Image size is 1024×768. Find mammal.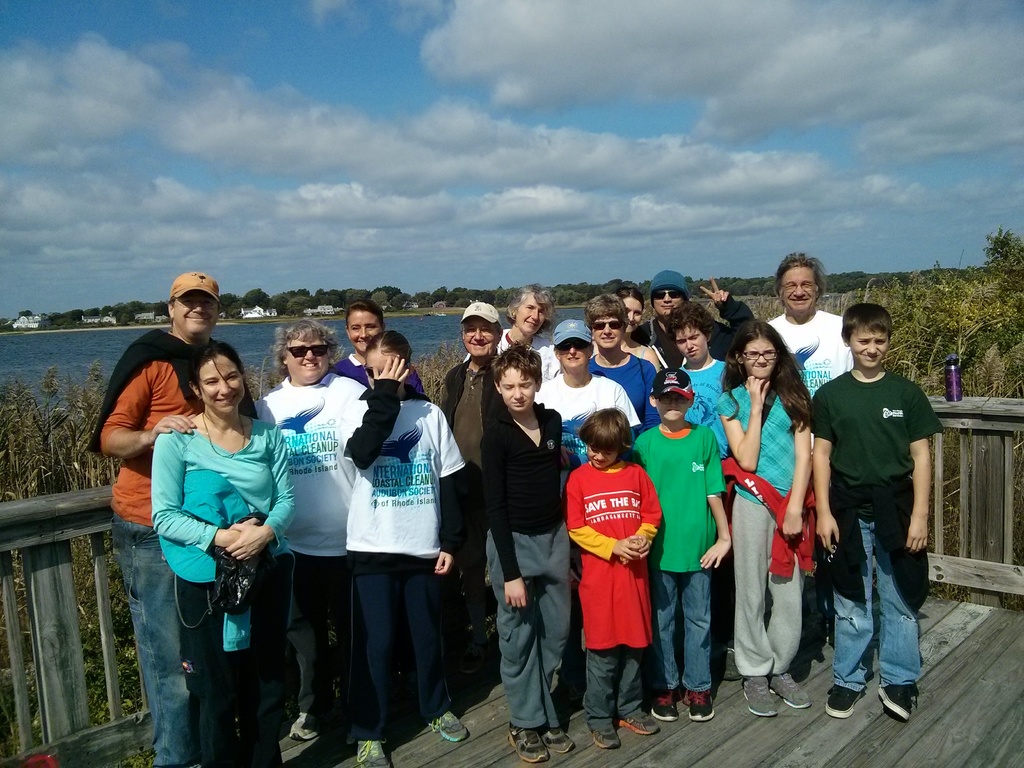
select_region(259, 319, 366, 740).
